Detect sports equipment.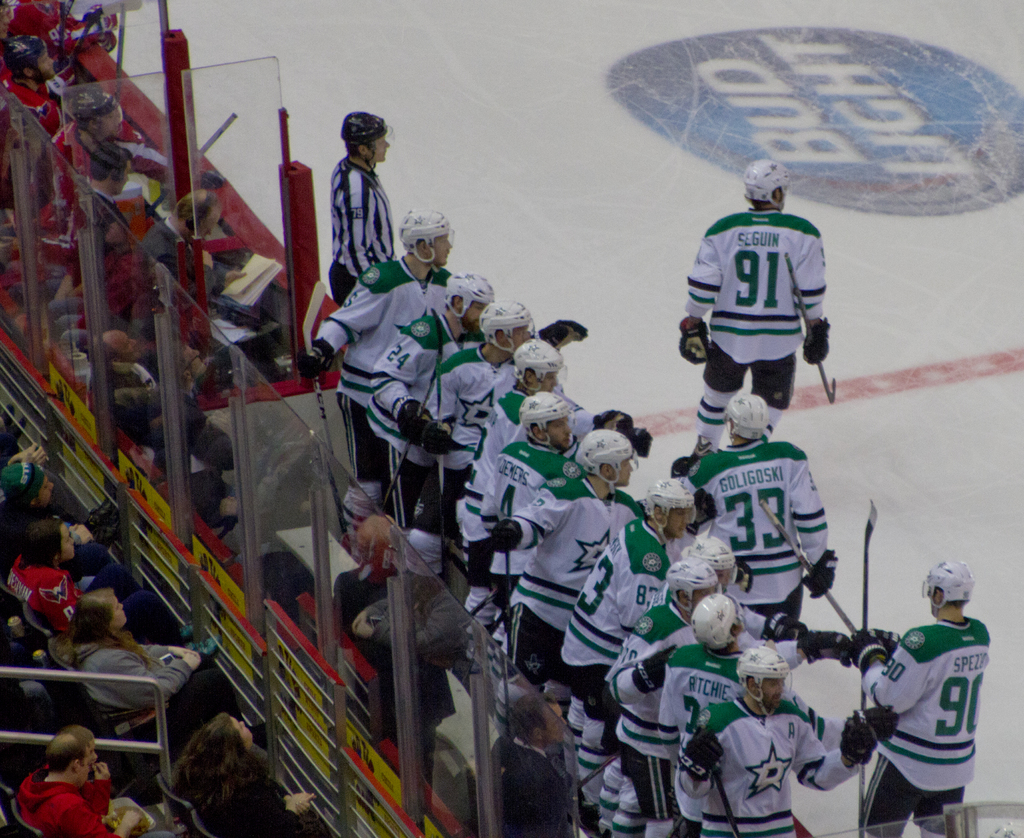
Detected at (x1=381, y1=308, x2=447, y2=508).
